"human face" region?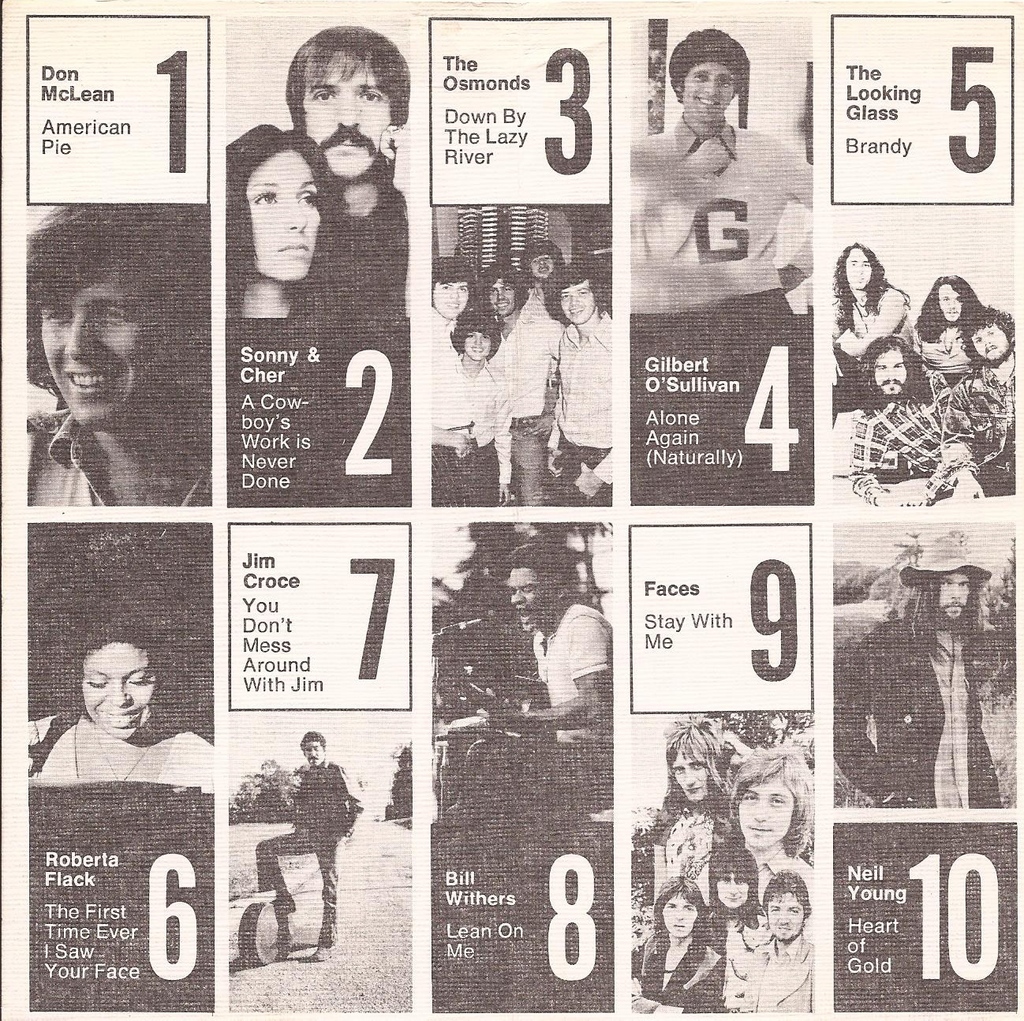
771 888 799 938
